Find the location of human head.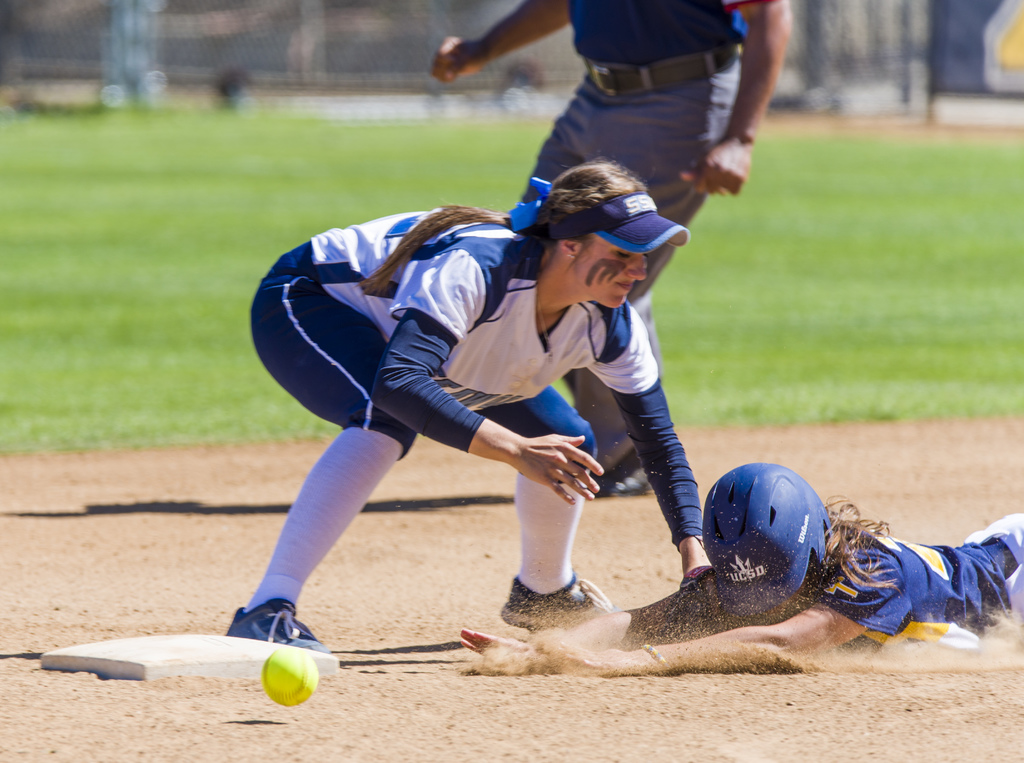
Location: (702,463,836,611).
